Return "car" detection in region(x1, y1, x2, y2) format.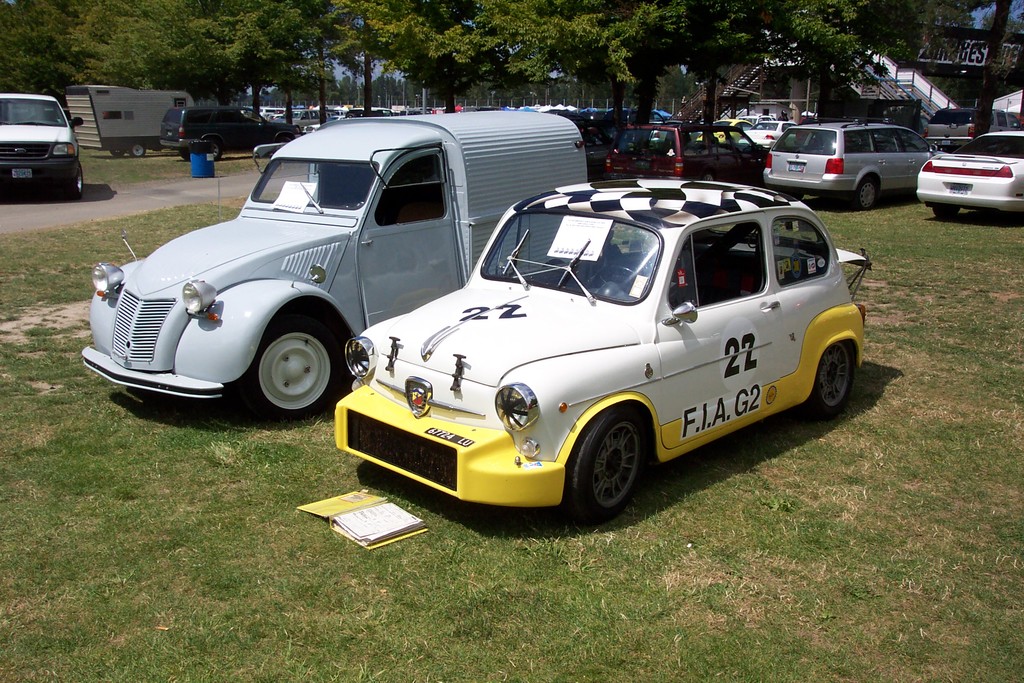
region(912, 128, 1023, 221).
